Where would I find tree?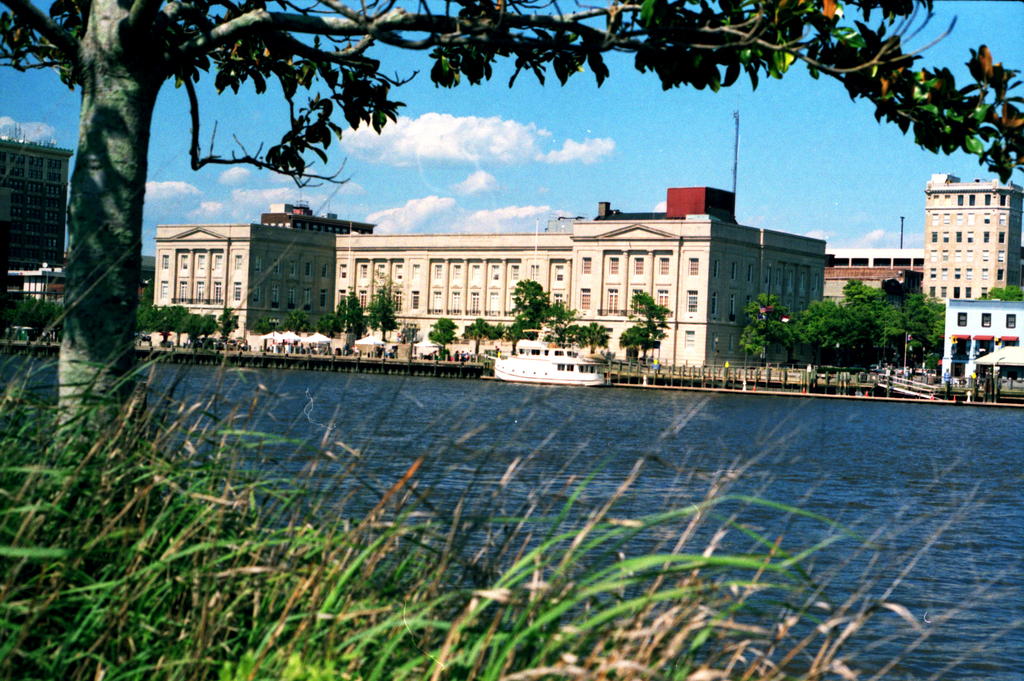
At pyautogui.locateOnScreen(426, 317, 456, 356).
